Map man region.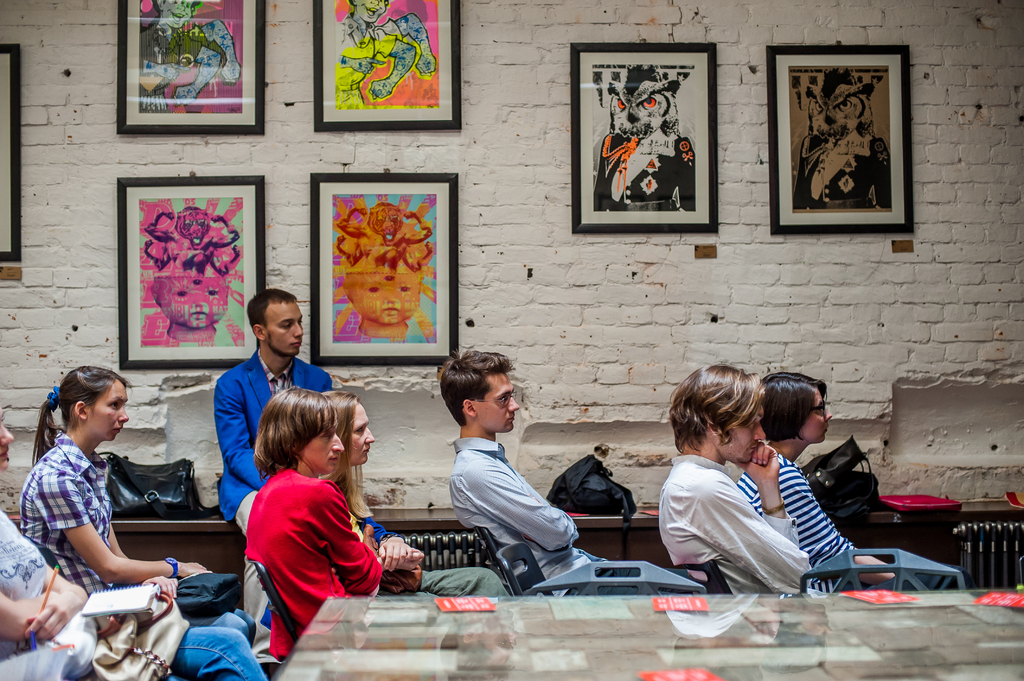
Mapped to 439 354 692 592.
